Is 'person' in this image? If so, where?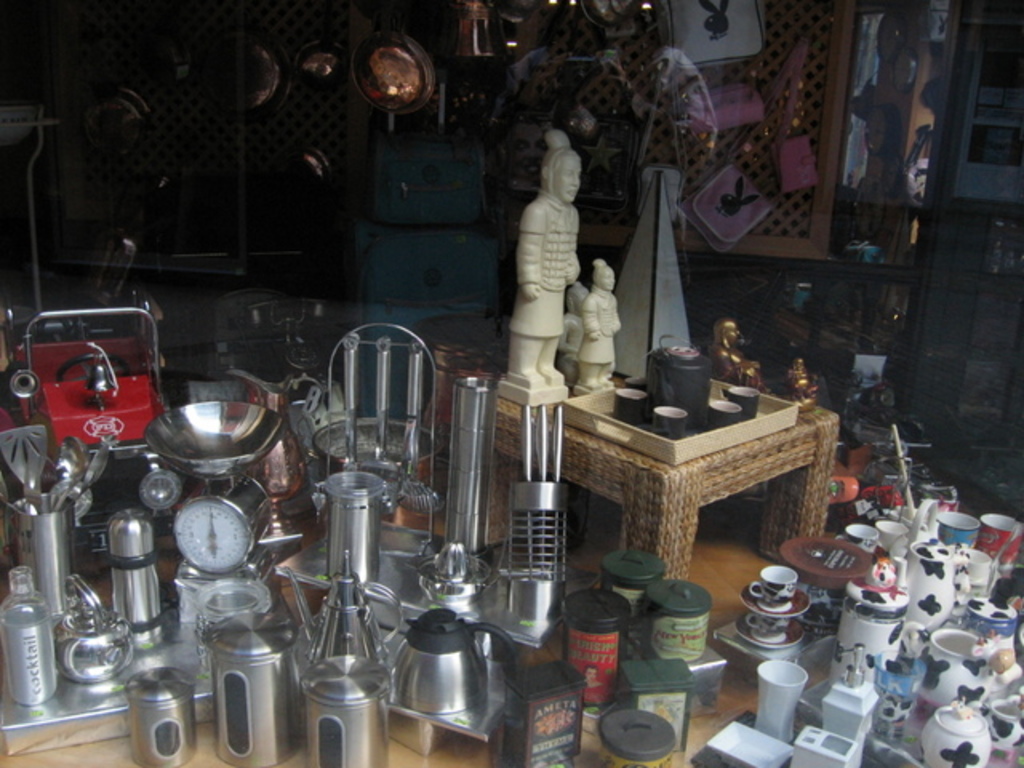
Yes, at left=786, top=358, right=819, bottom=403.
